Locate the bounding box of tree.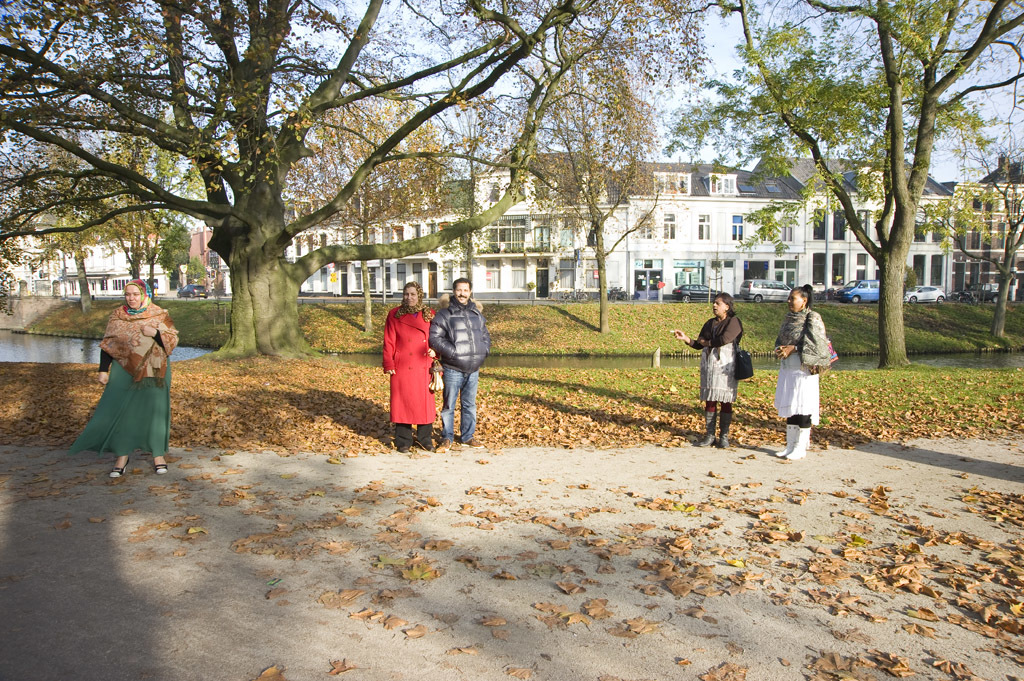
Bounding box: Rect(163, 218, 190, 274).
